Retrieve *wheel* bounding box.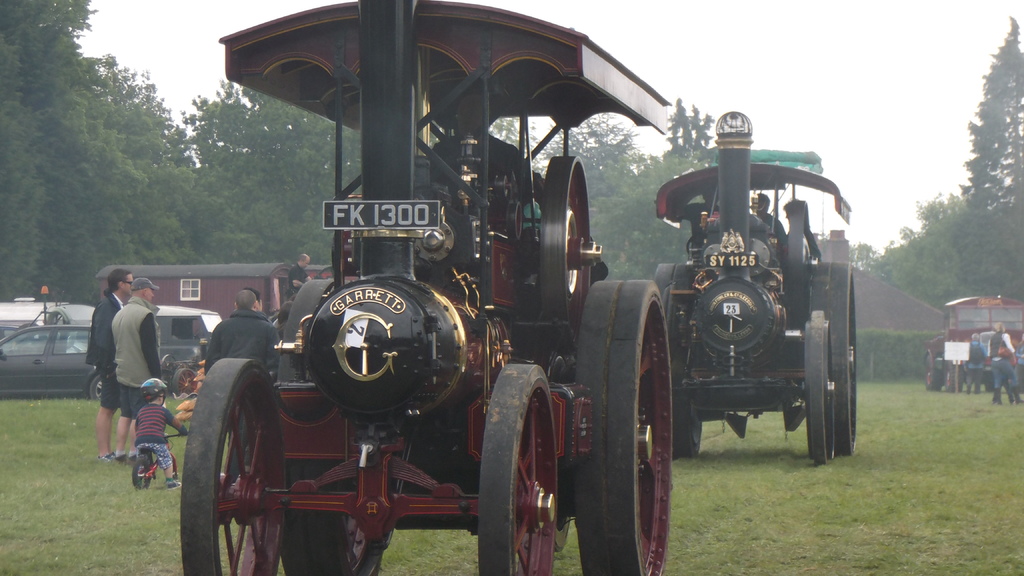
Bounding box: 579 276 669 575.
